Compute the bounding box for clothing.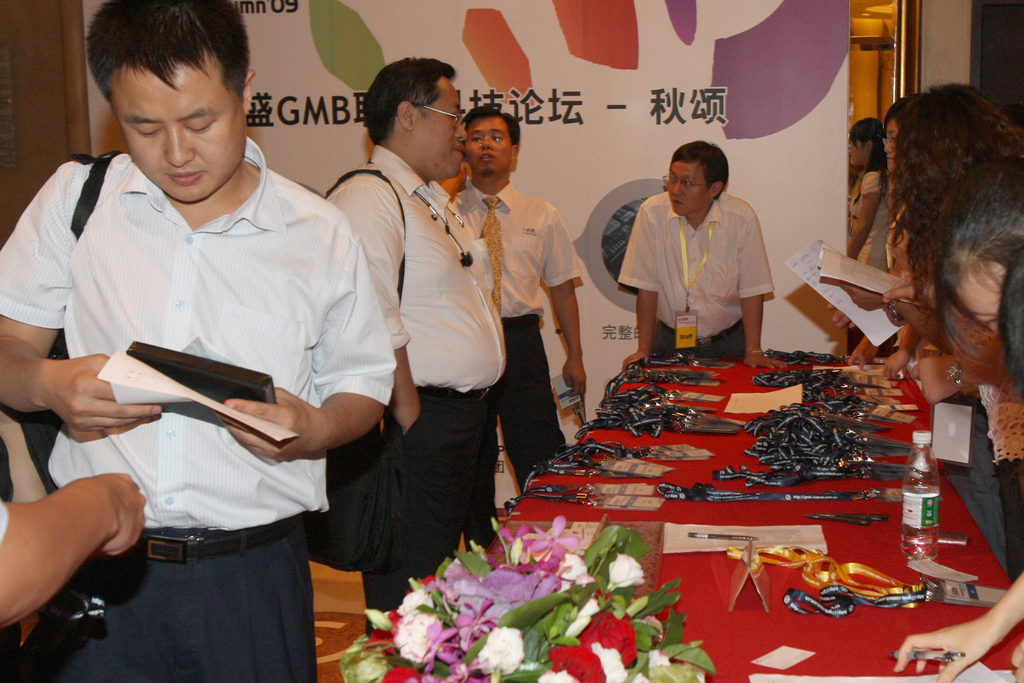
(618, 190, 772, 355).
